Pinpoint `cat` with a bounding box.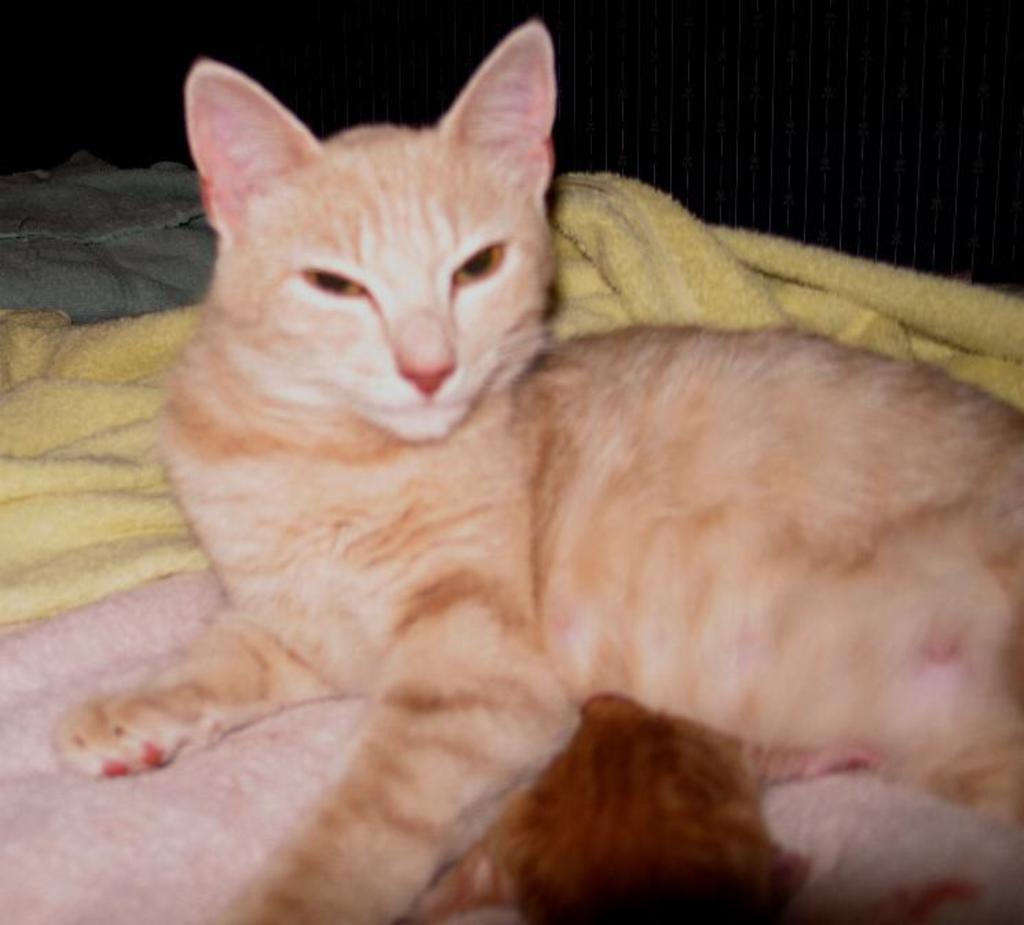
bbox(50, 21, 1023, 924).
